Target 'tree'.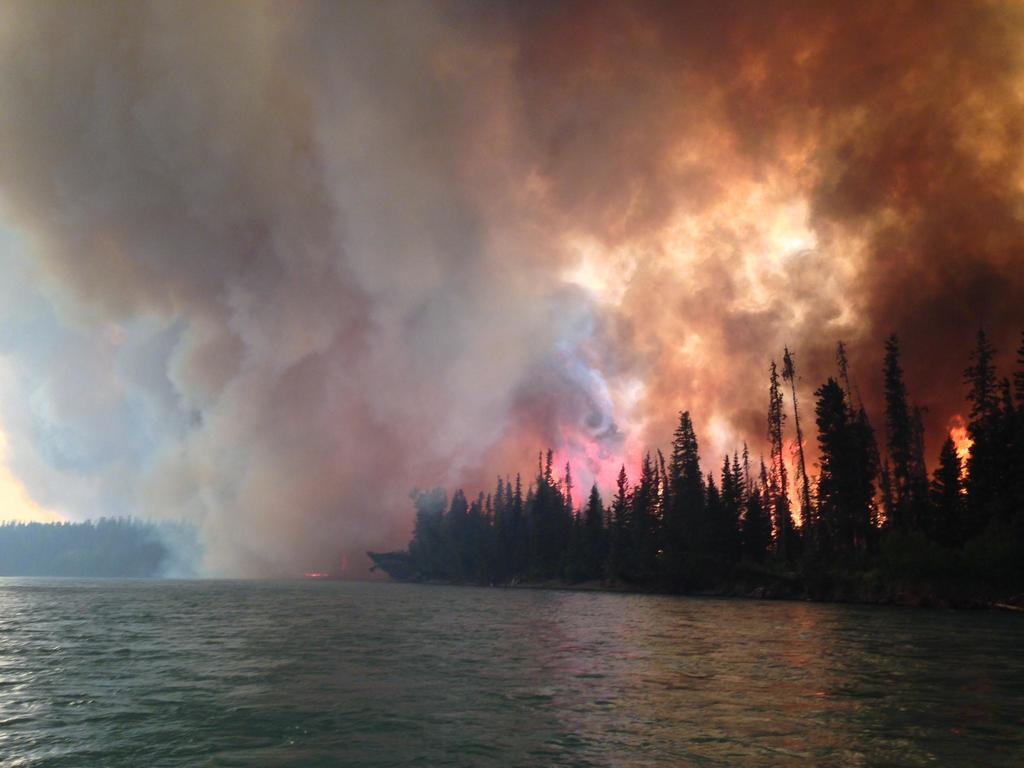
Target region: bbox(726, 467, 750, 579).
